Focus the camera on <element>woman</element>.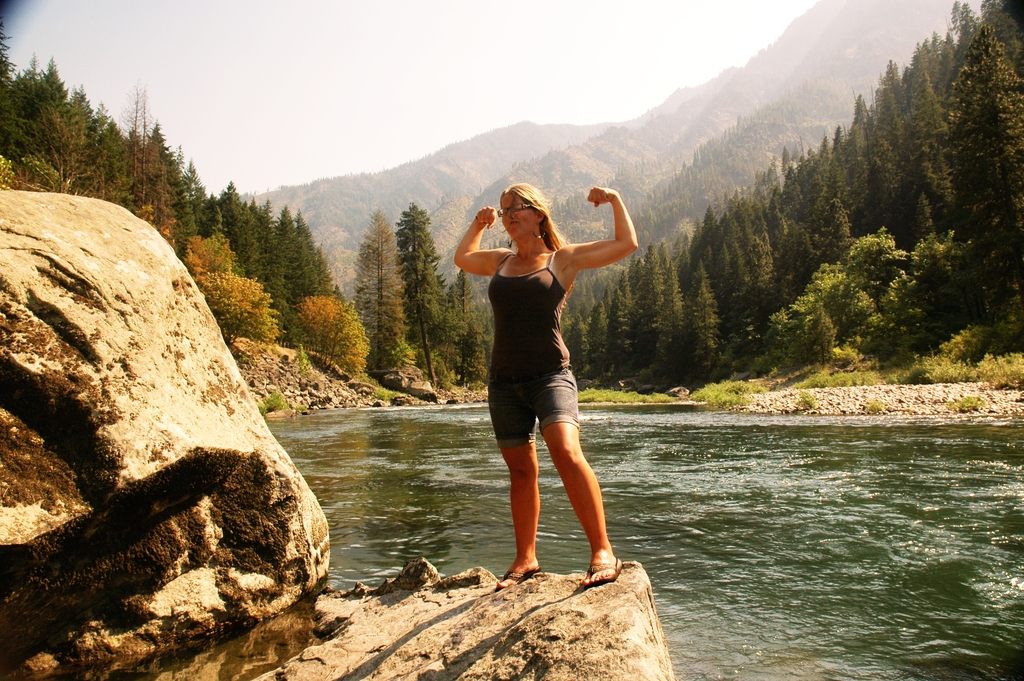
Focus region: 457:166:644:582.
